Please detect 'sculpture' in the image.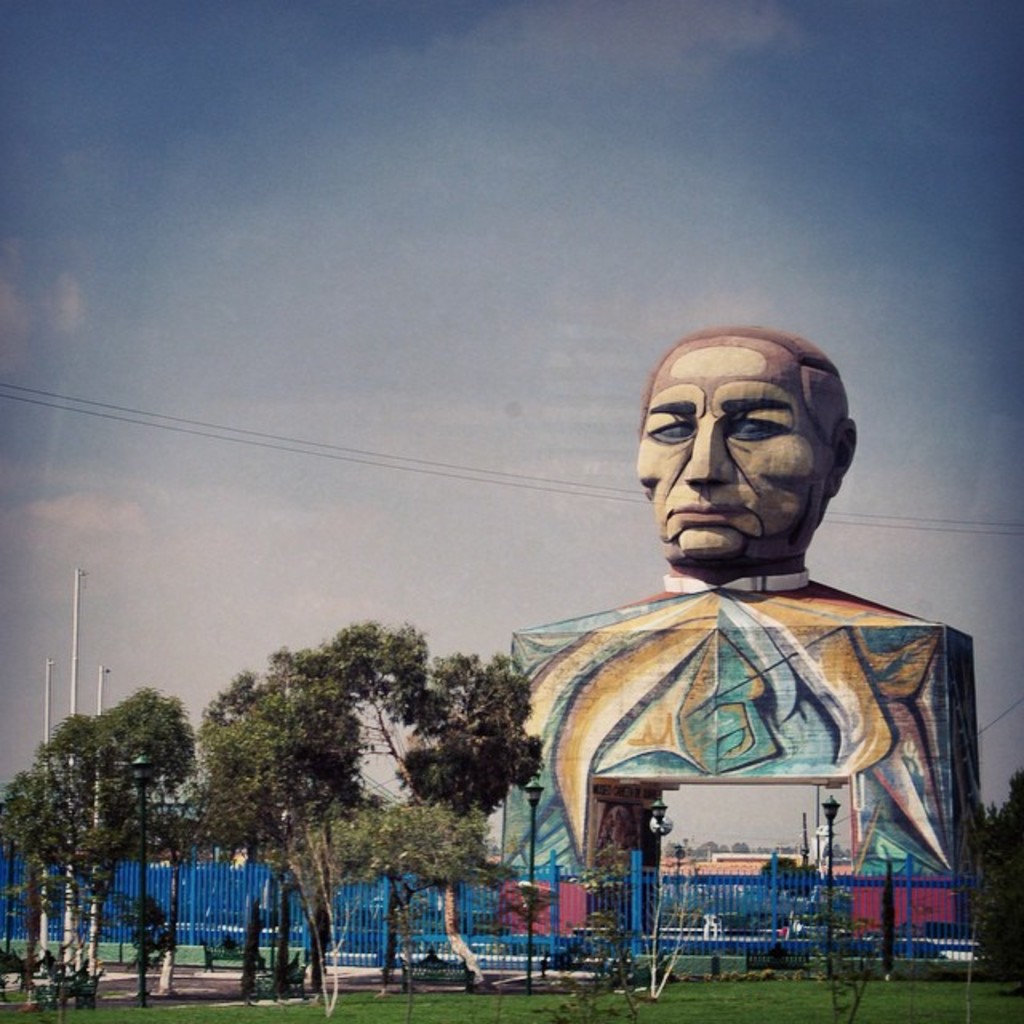
rect(515, 320, 912, 854).
